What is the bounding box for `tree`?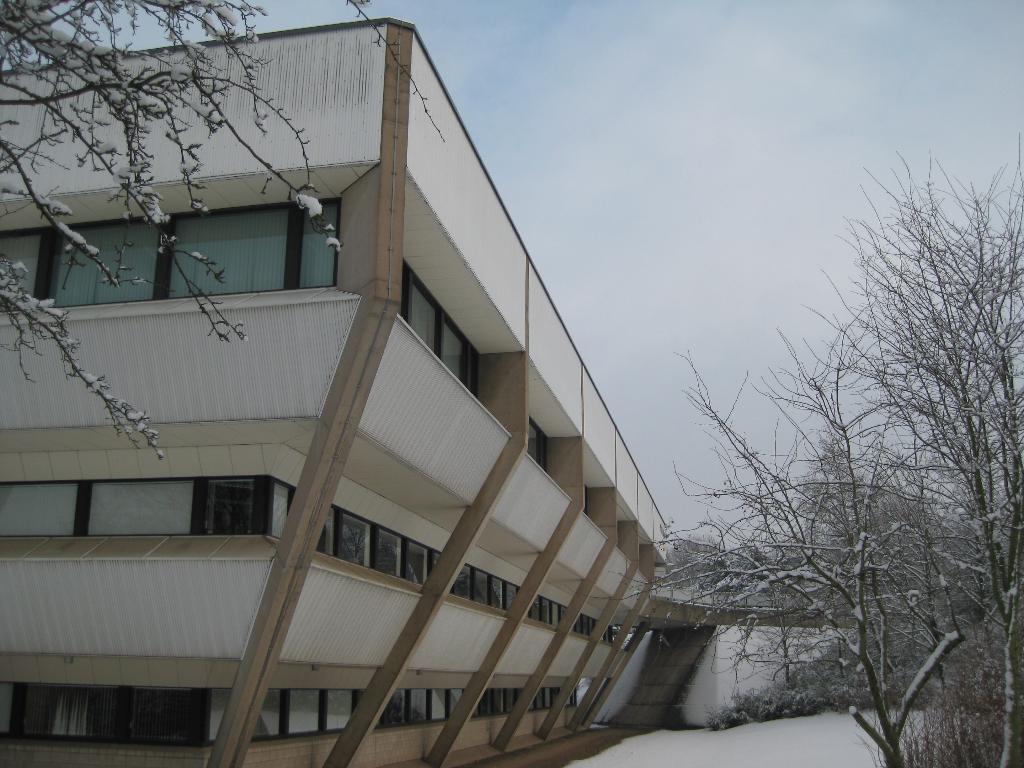
0, 0, 440, 477.
